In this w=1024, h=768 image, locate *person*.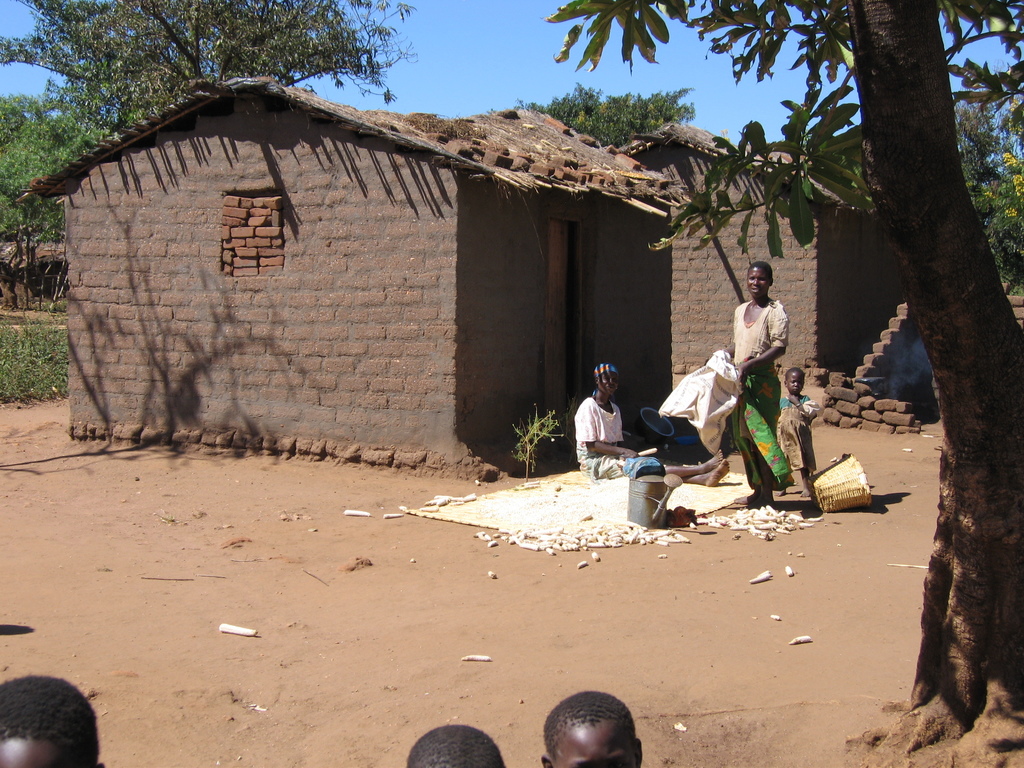
Bounding box: box=[723, 262, 788, 511].
